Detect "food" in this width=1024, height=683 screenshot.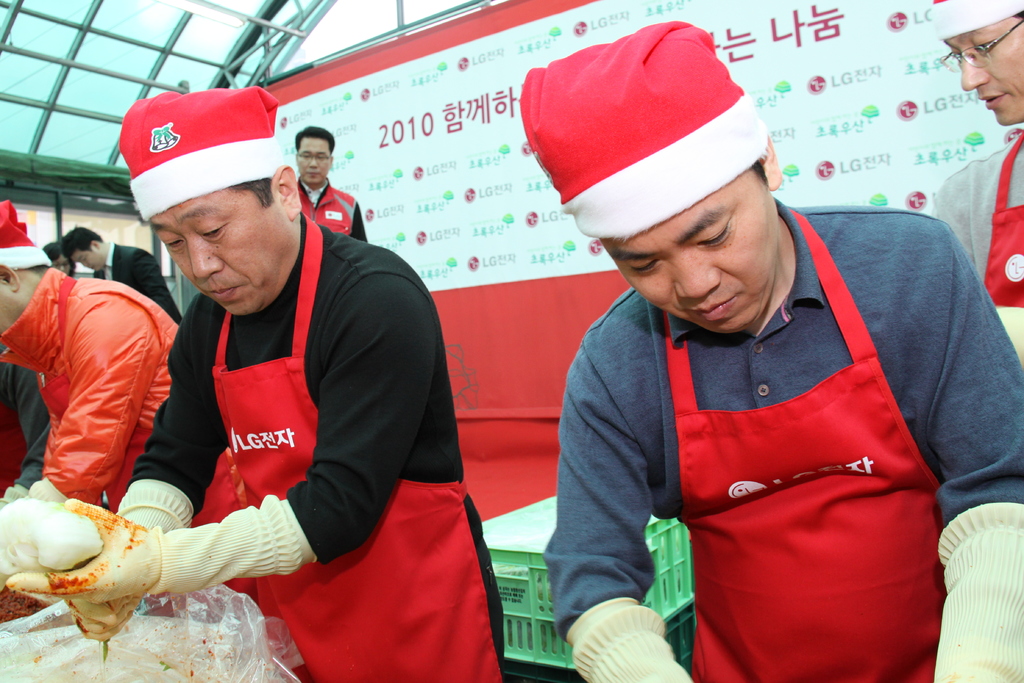
Detection: locate(2, 508, 142, 593).
